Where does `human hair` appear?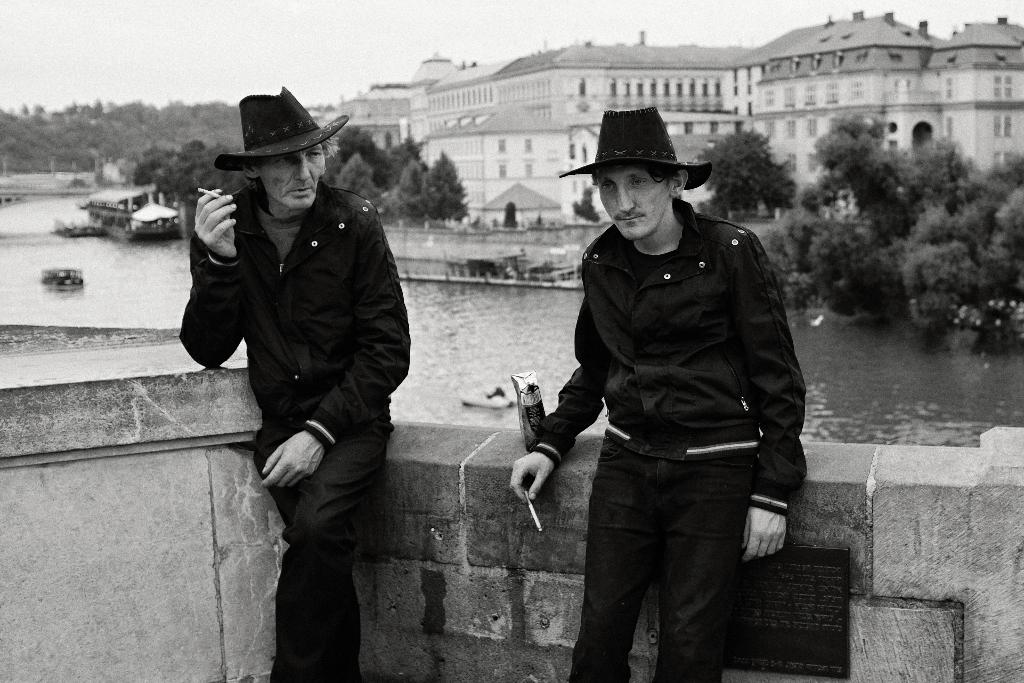
Appears at [x1=638, y1=160, x2=683, y2=201].
